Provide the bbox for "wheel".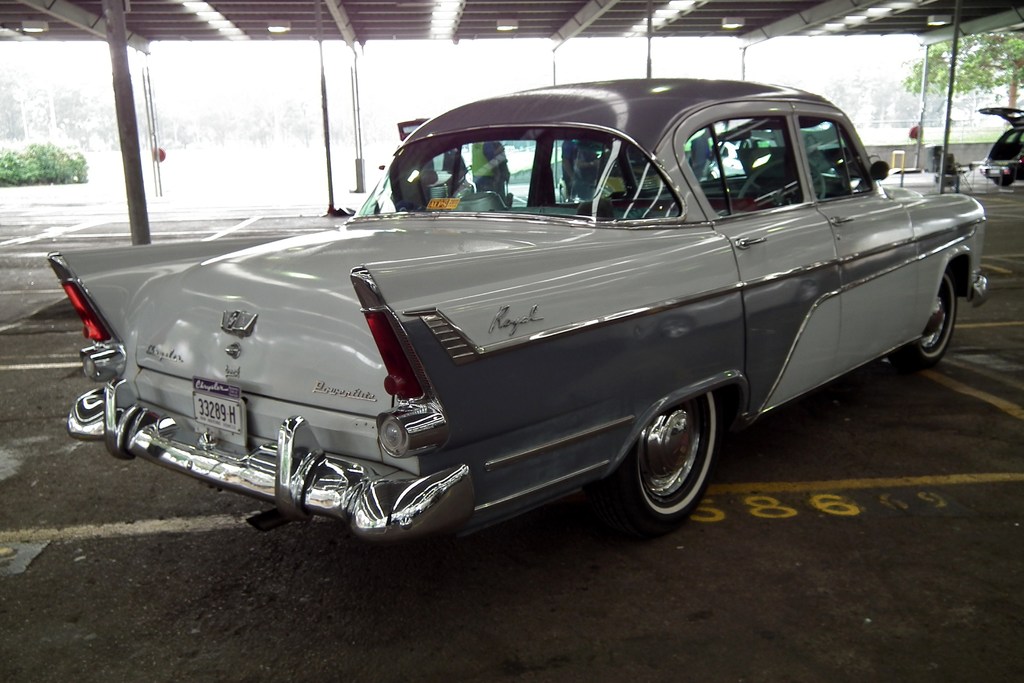
x1=620, y1=378, x2=724, y2=525.
